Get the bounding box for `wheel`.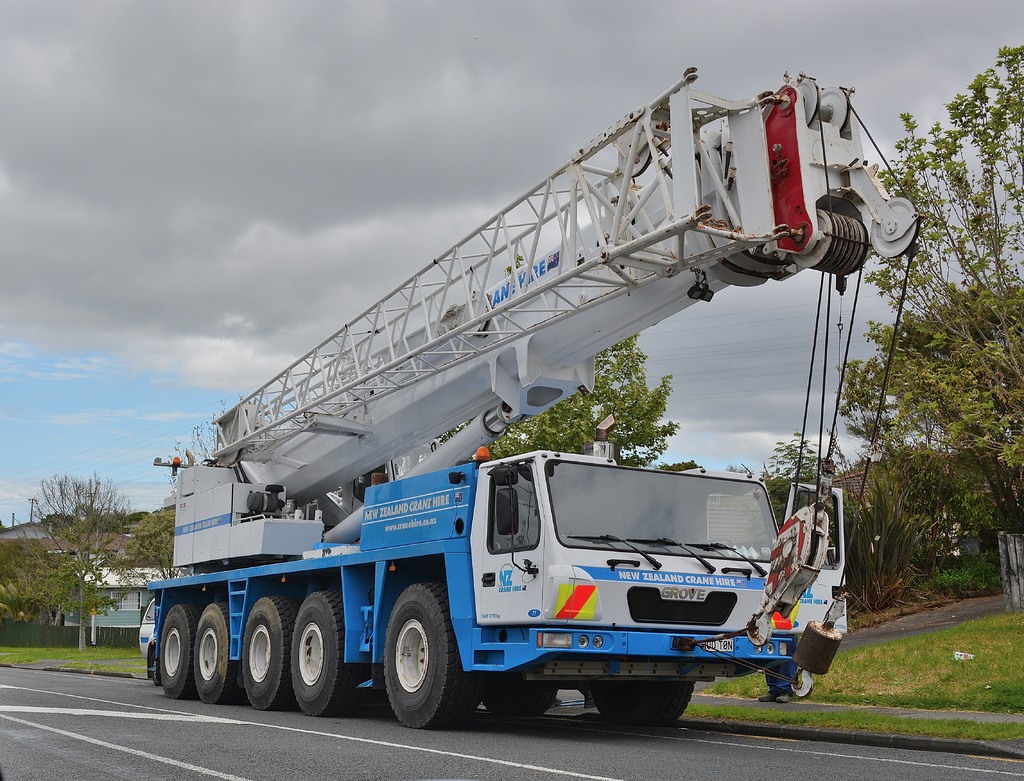
196:602:235:700.
